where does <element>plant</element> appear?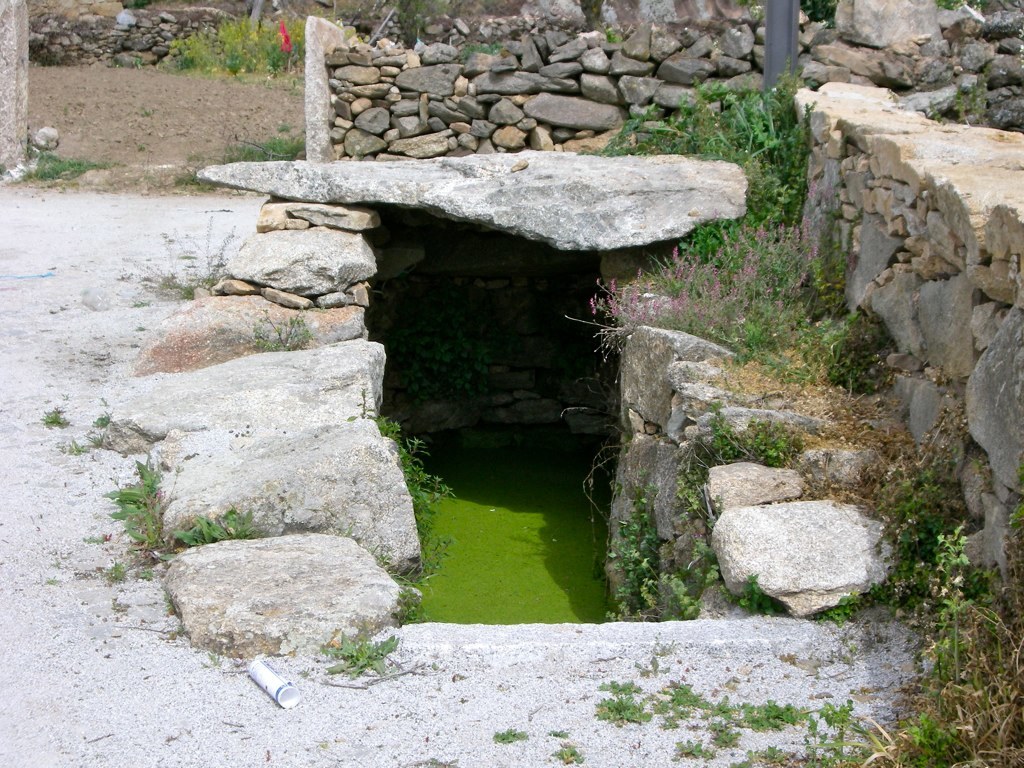
Appears at crop(99, 447, 176, 575).
